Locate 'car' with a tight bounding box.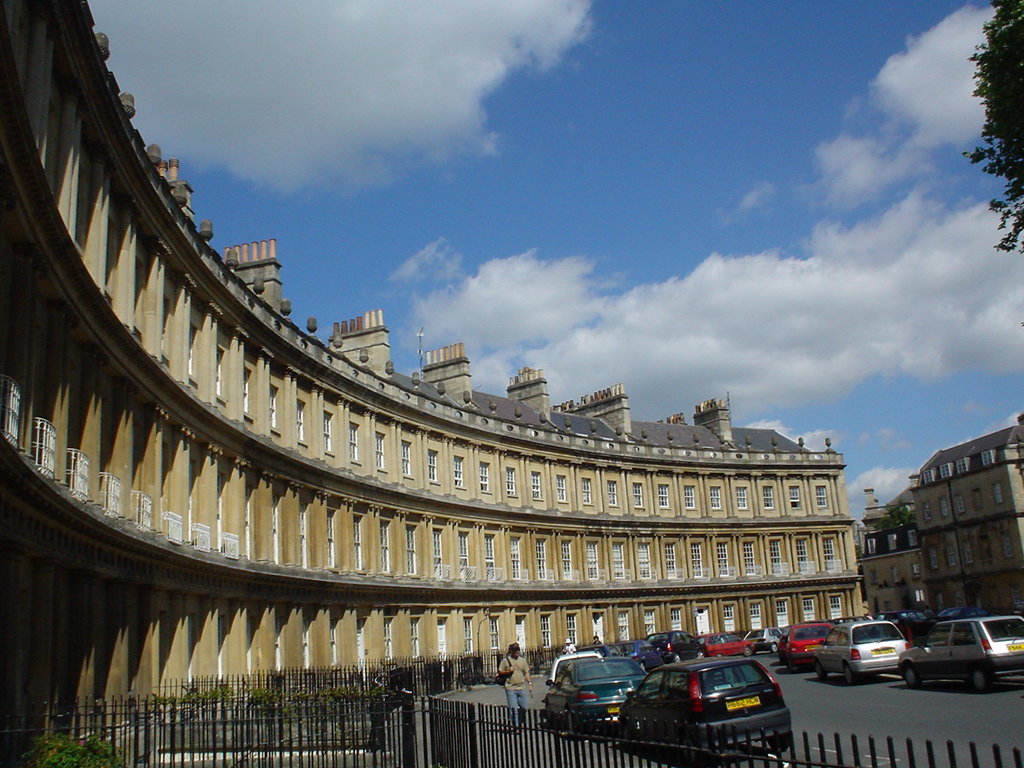
x1=806, y1=617, x2=913, y2=679.
